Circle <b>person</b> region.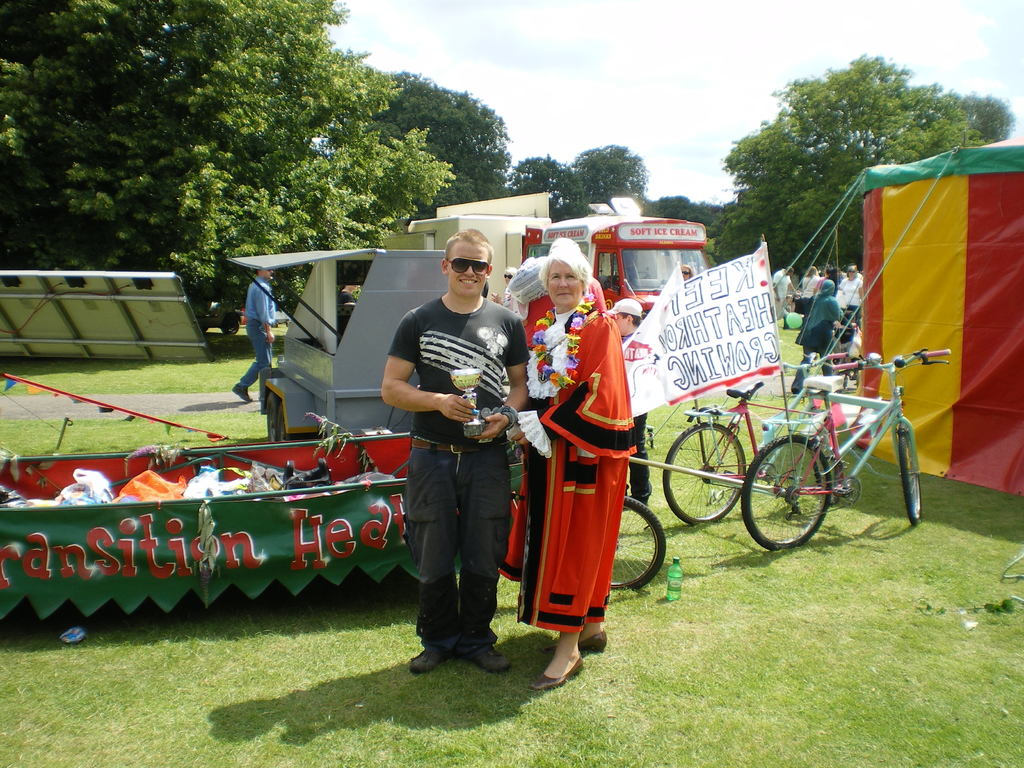
Region: rect(799, 263, 824, 309).
